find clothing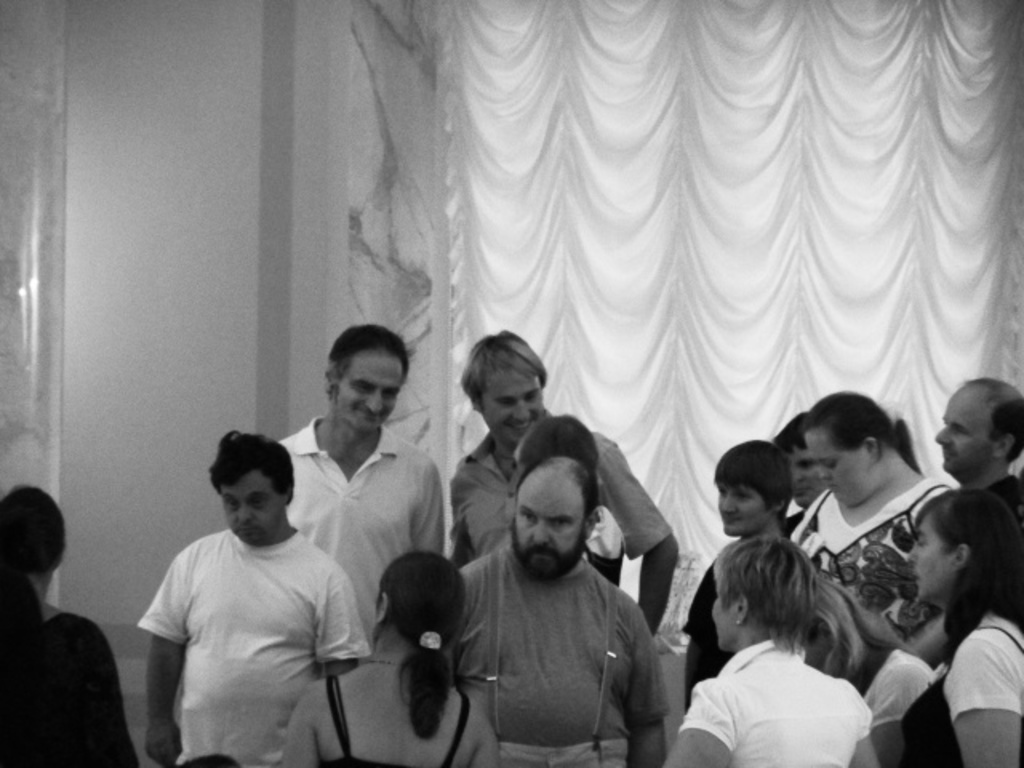
Rect(314, 678, 472, 766)
